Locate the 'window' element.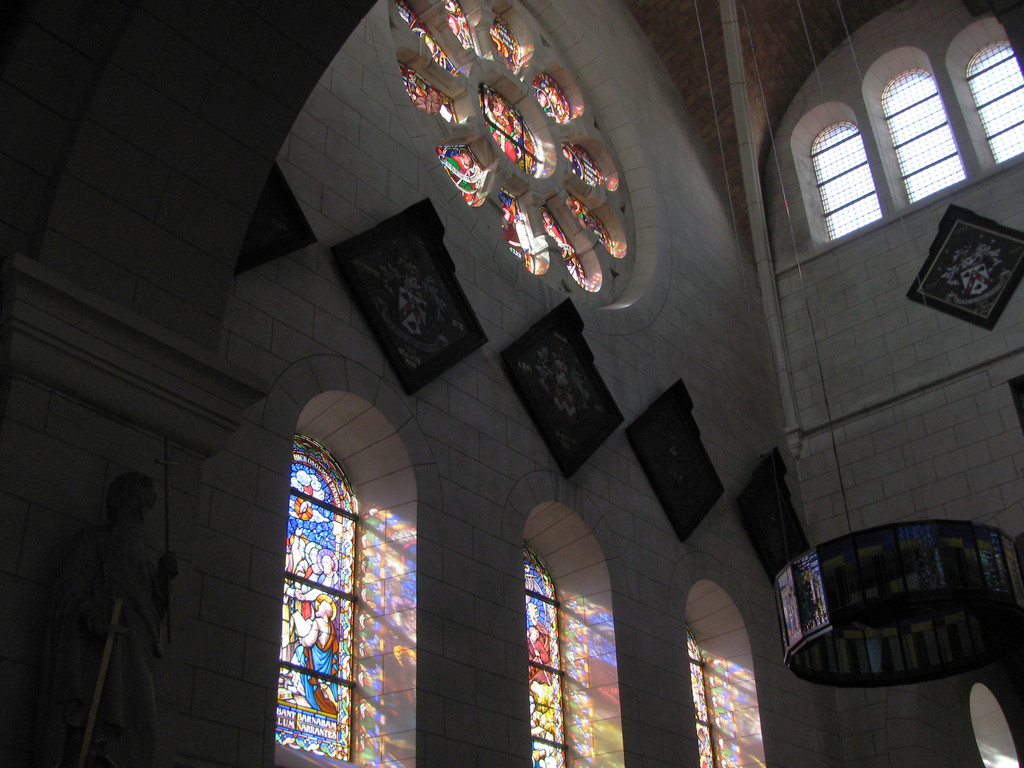
Element bbox: bbox=(879, 65, 969, 205).
